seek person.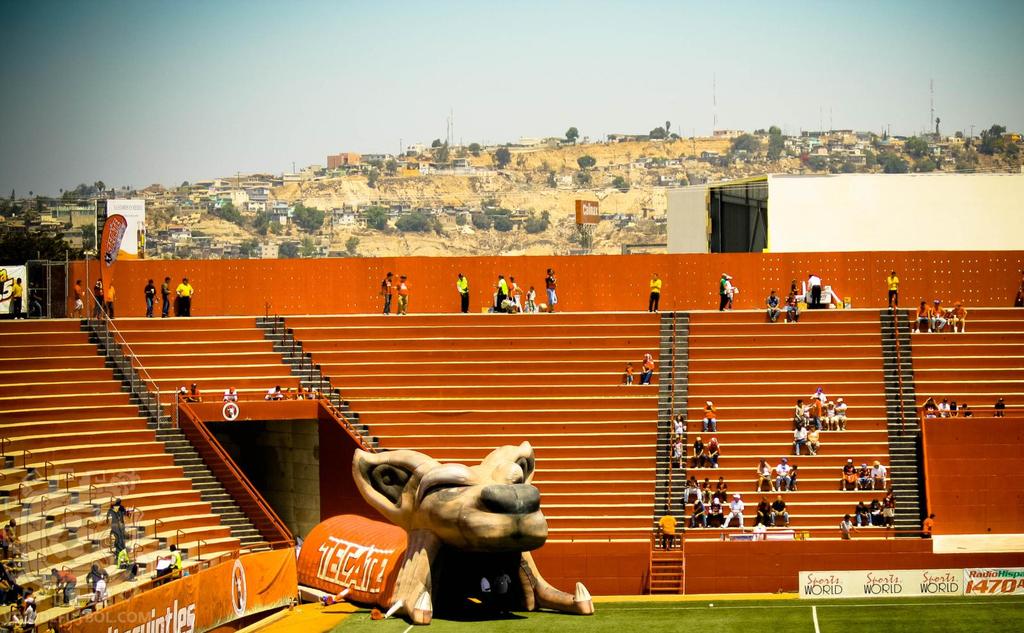
detection(772, 456, 789, 490).
